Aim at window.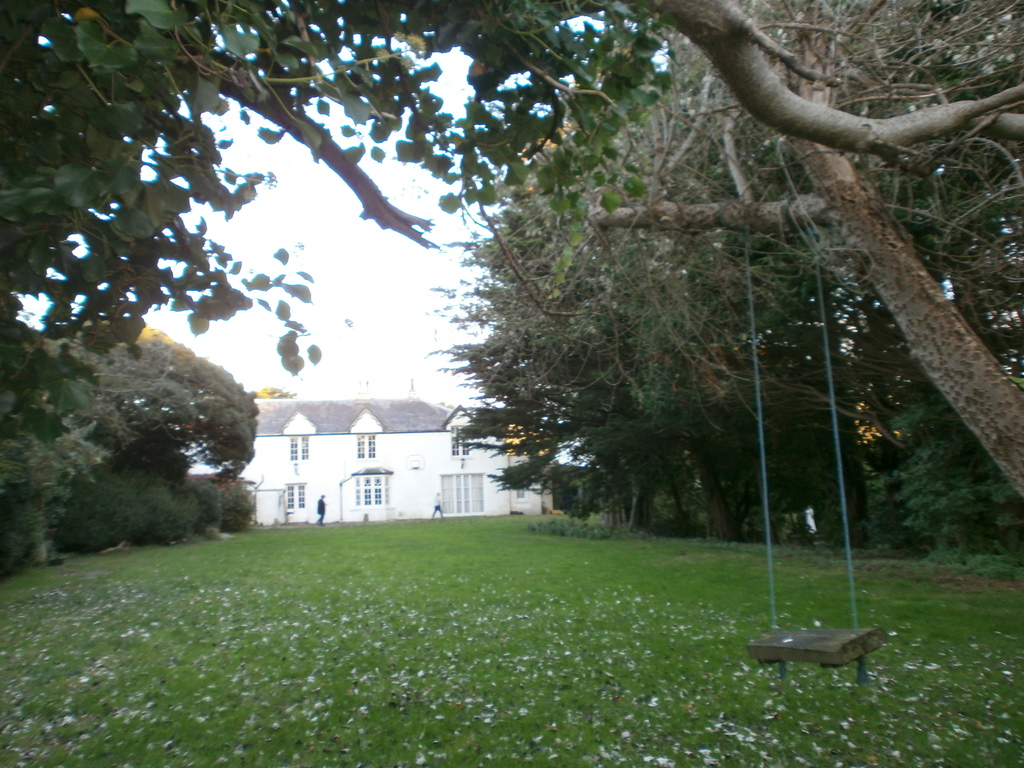
Aimed at crop(451, 431, 475, 454).
